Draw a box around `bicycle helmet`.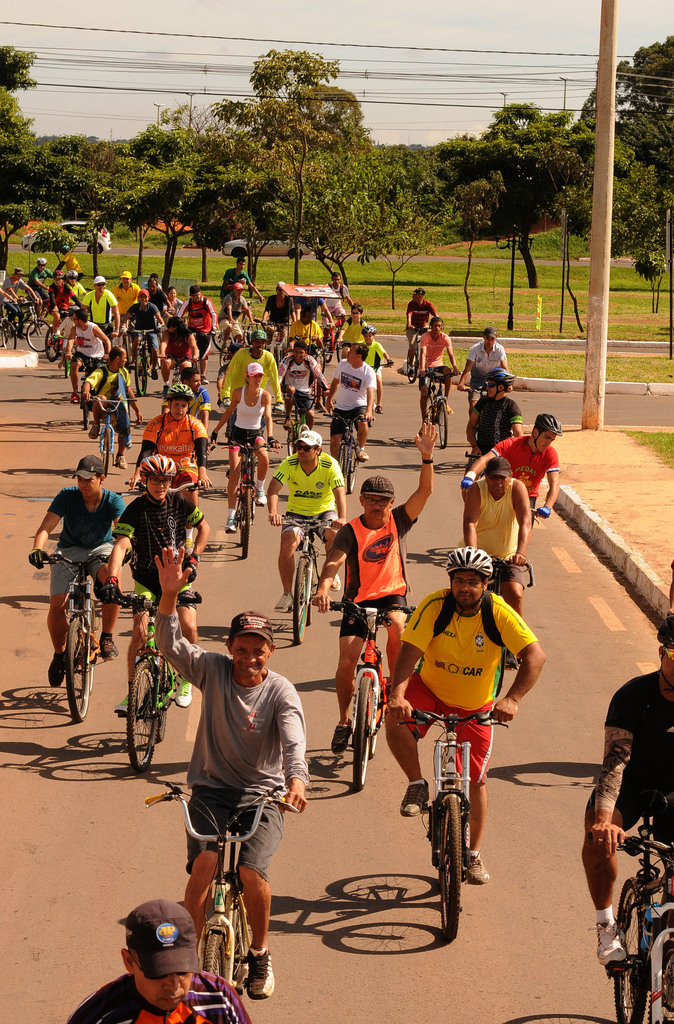
box(445, 545, 494, 623).
